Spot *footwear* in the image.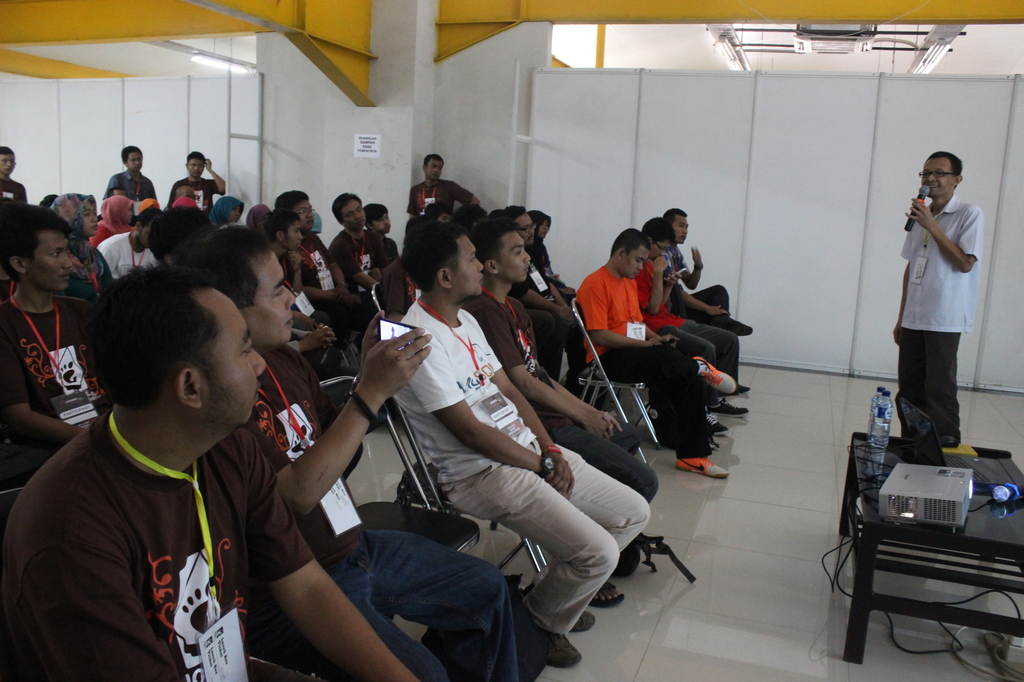
*footwear* found at l=707, t=413, r=731, b=436.
